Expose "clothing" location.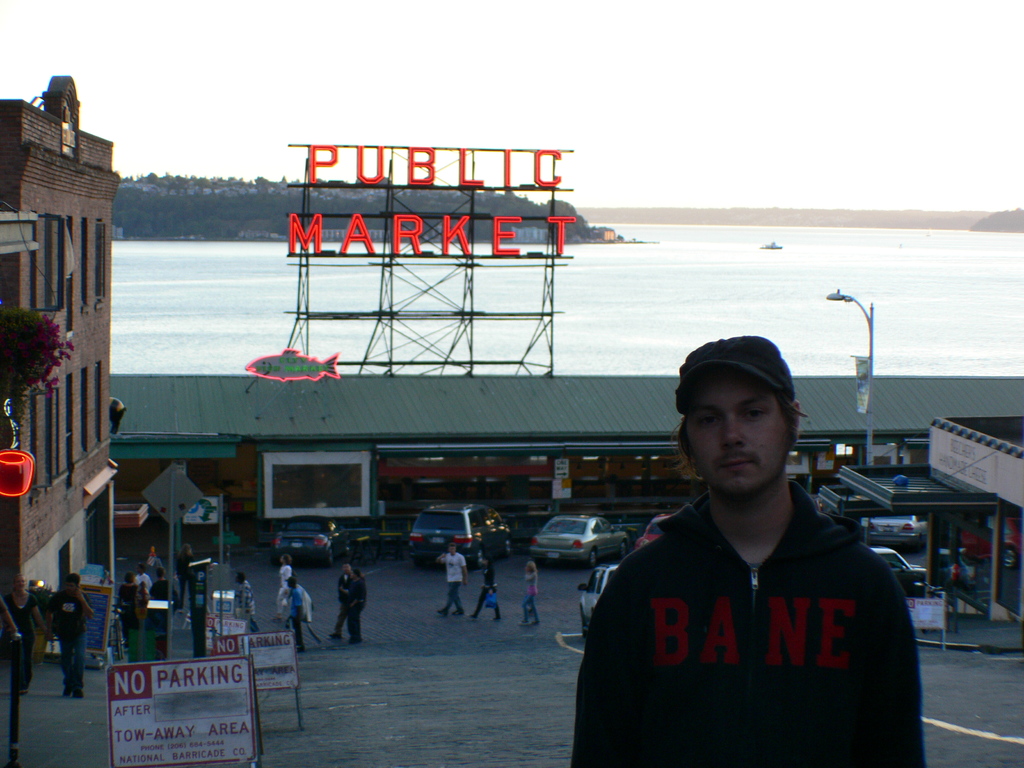
Exposed at 52,593,81,701.
